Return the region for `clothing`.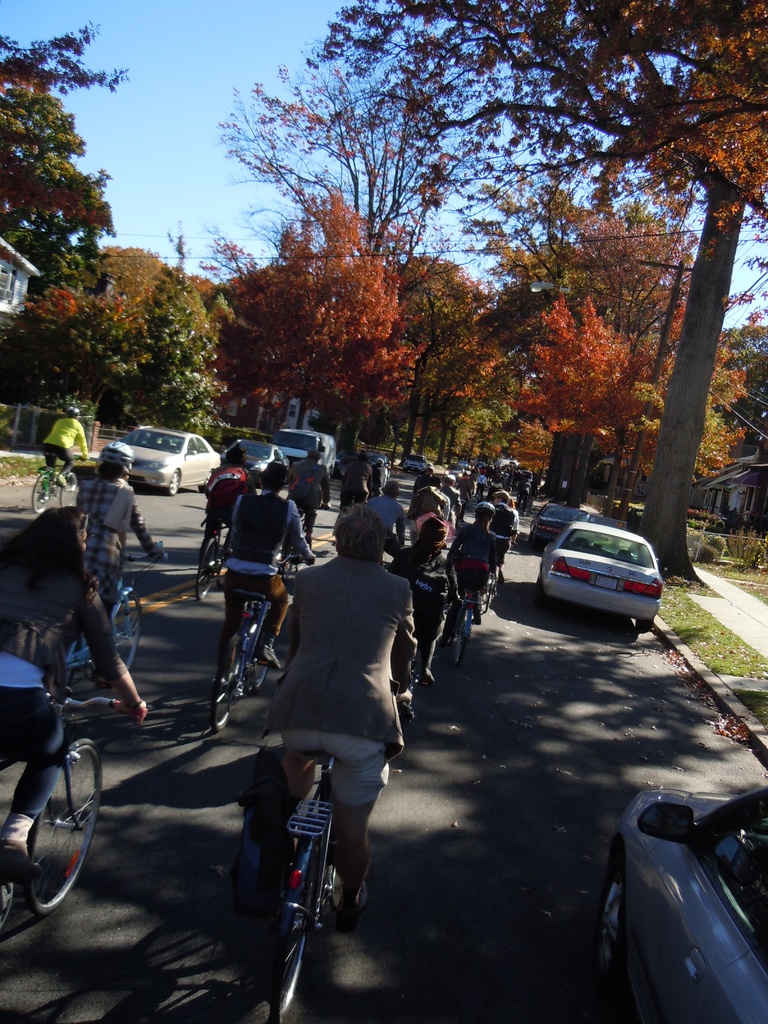
rect(75, 468, 157, 634).
